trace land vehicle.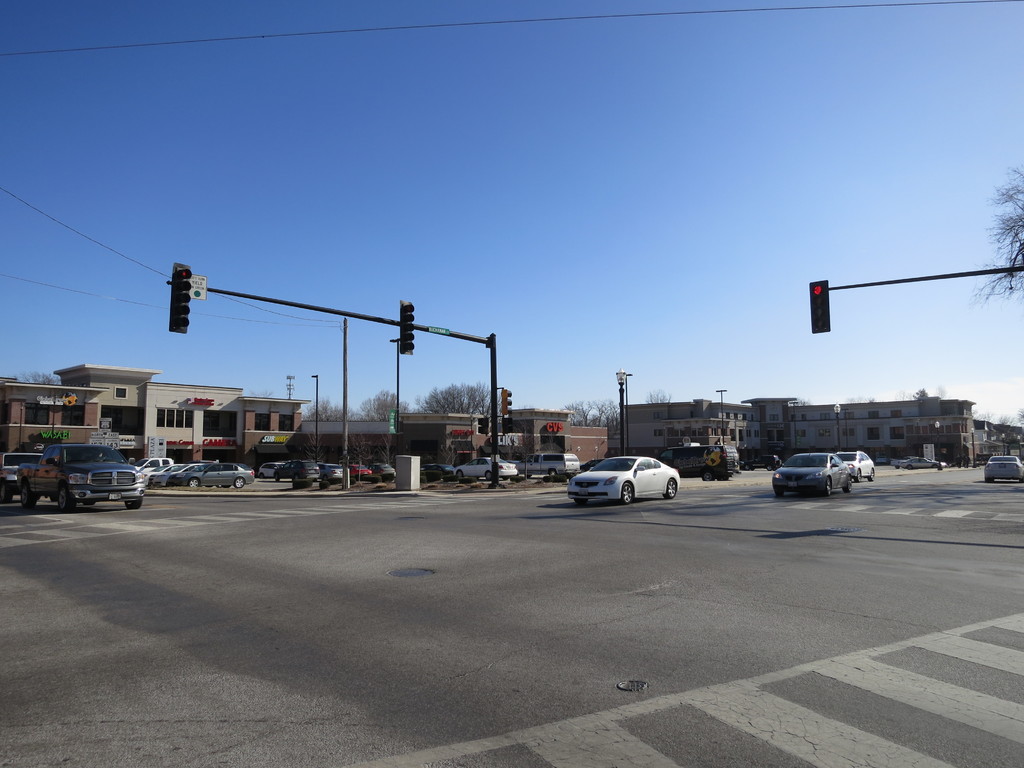
Traced to (left=141, top=454, right=165, bottom=472).
